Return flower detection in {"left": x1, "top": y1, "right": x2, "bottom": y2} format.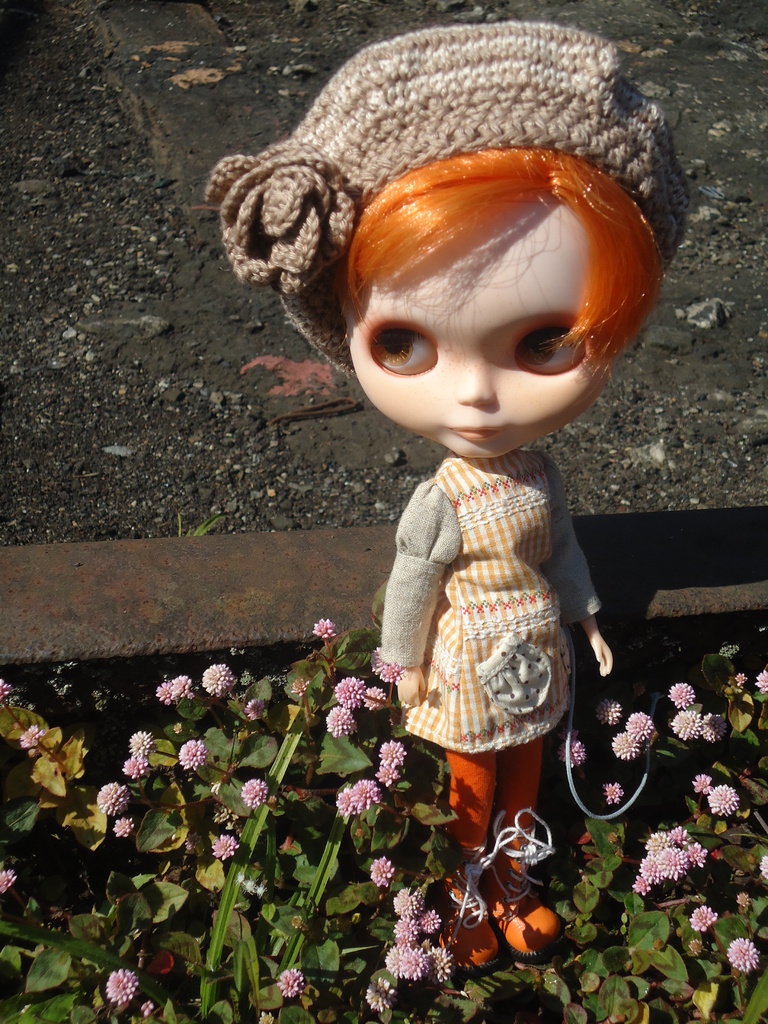
{"left": 758, "top": 855, "right": 767, "bottom": 876}.
